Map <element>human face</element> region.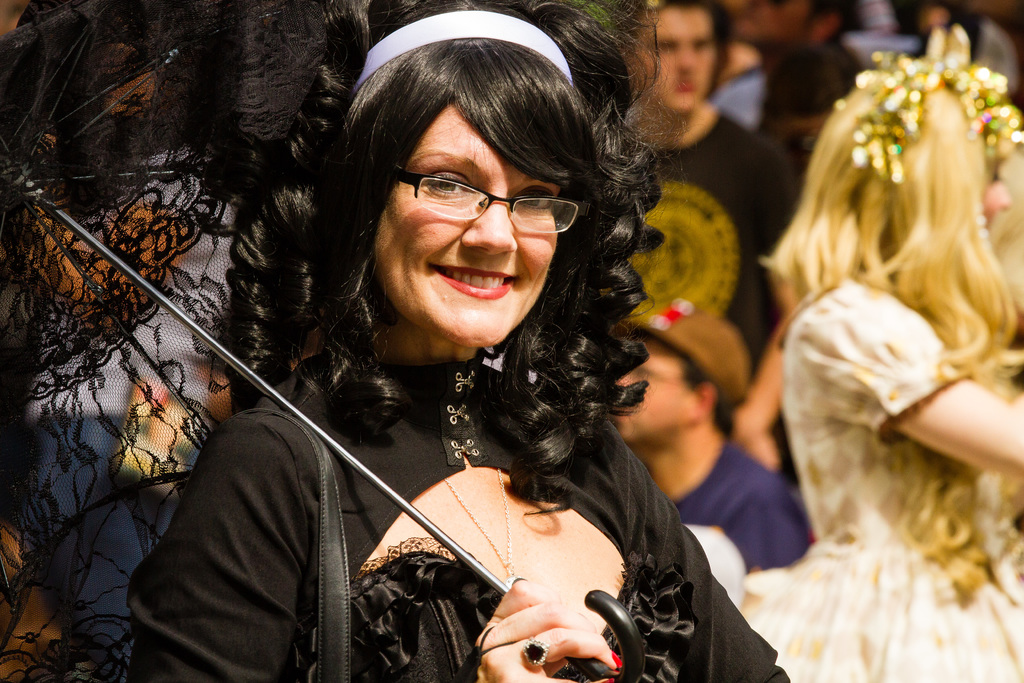
Mapped to box(630, 0, 703, 115).
